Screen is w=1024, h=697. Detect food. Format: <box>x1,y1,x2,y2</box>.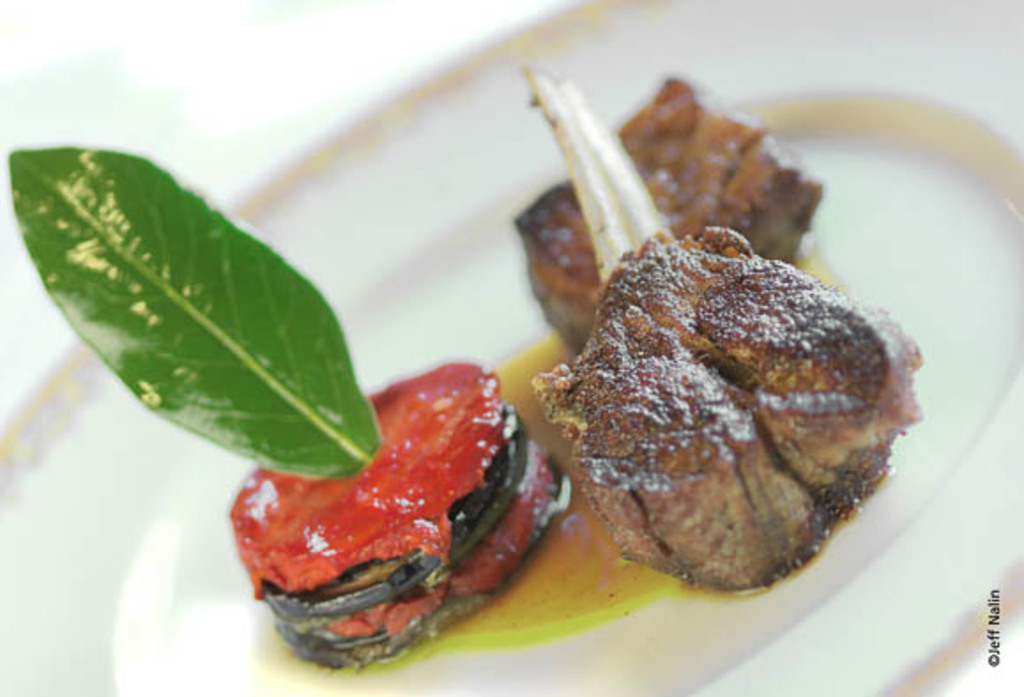
<box>525,67,674,280</box>.
